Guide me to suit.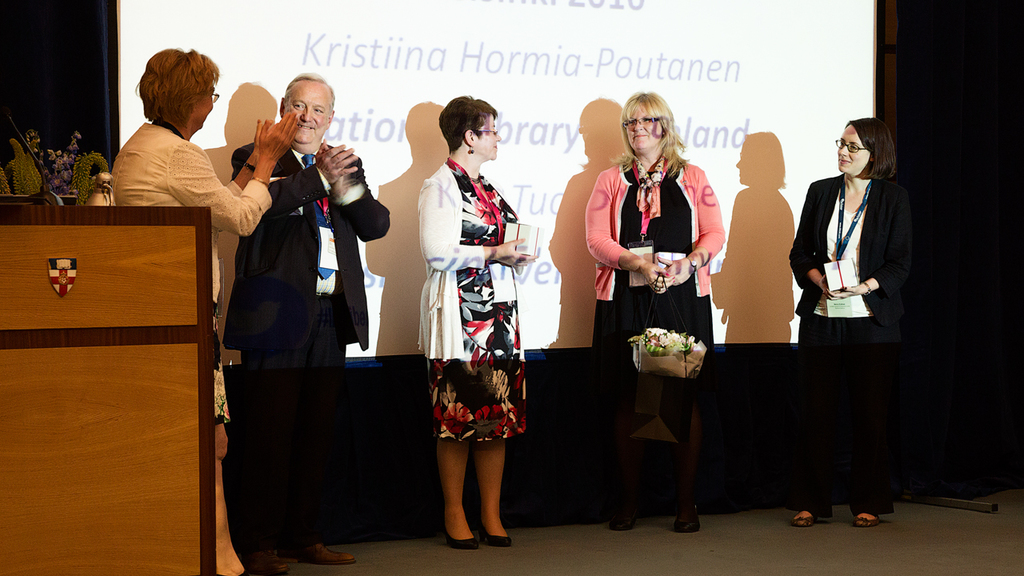
Guidance: BBox(210, 93, 388, 525).
